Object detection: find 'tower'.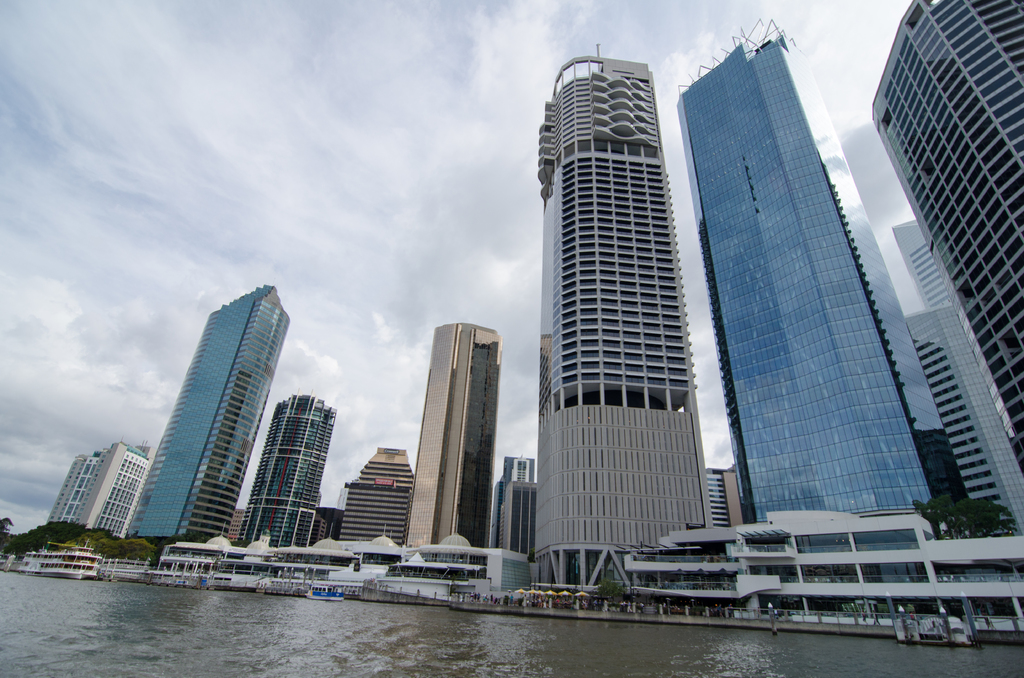
box=[534, 38, 708, 571].
